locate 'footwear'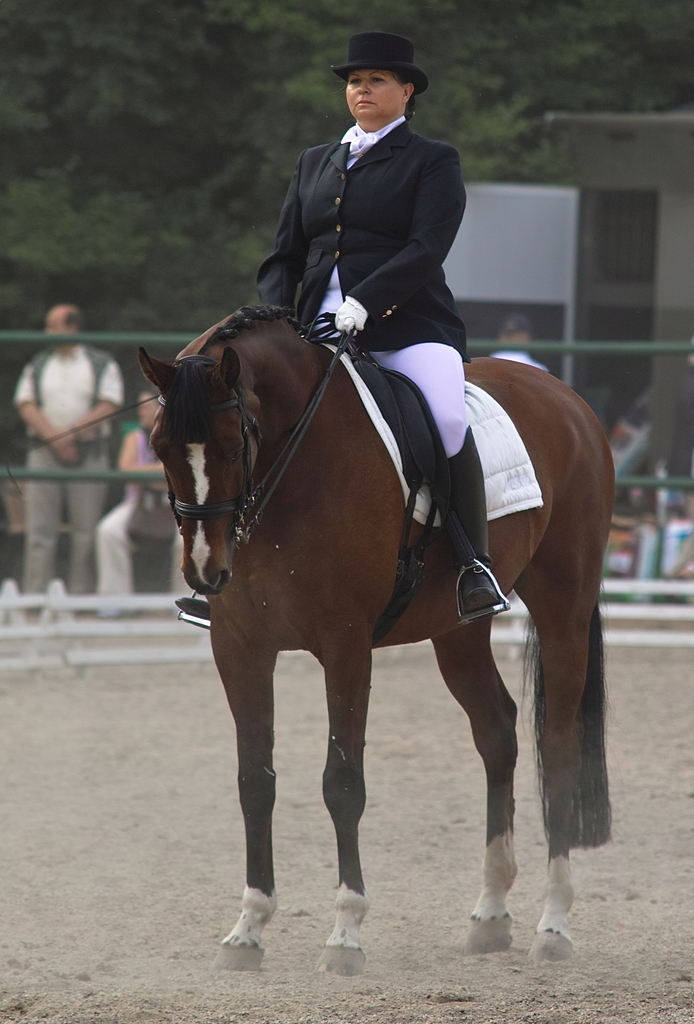
456 558 497 611
